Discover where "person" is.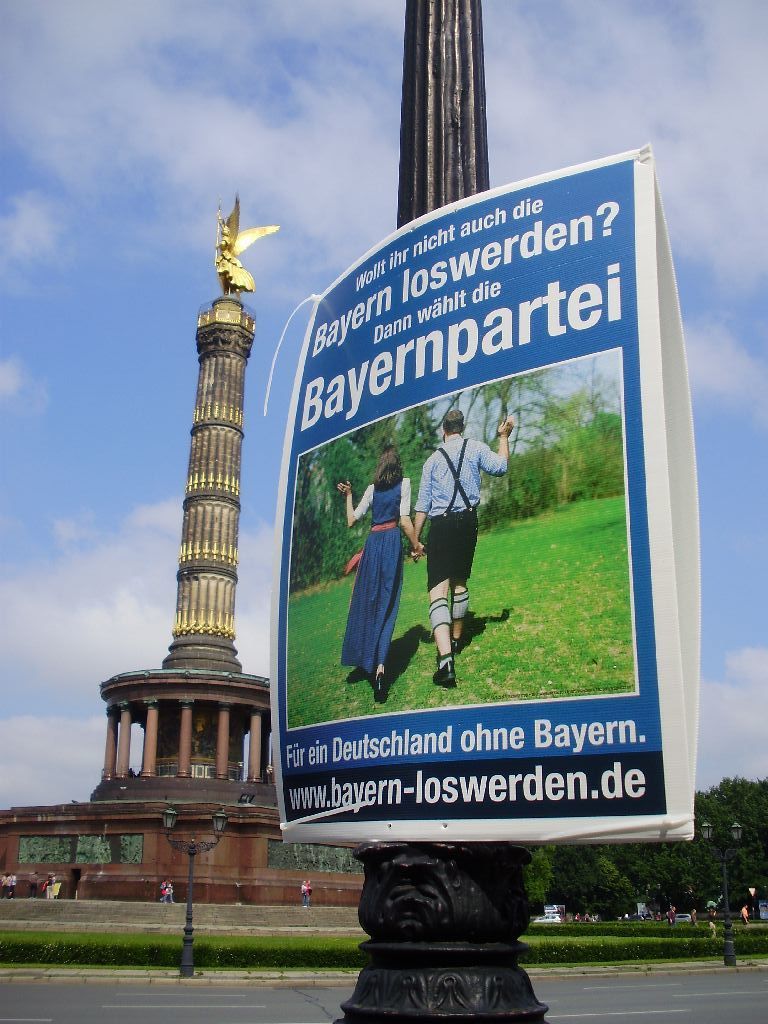
Discovered at 343:428:427:719.
